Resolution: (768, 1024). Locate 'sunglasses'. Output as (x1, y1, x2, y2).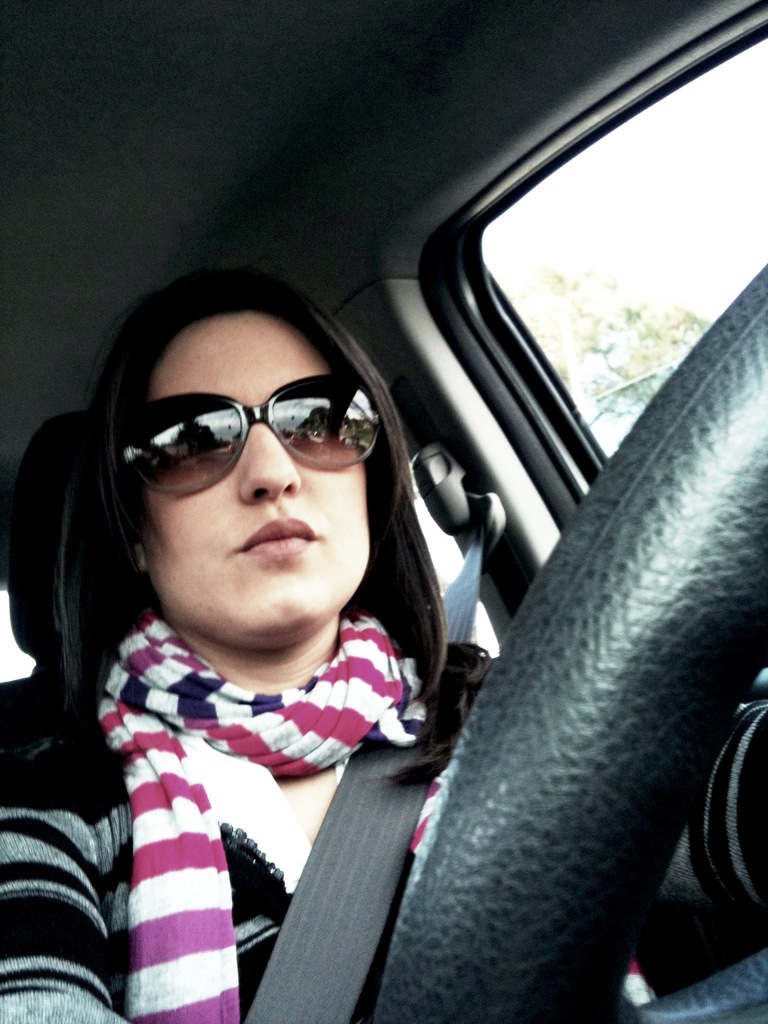
(104, 373, 387, 502).
